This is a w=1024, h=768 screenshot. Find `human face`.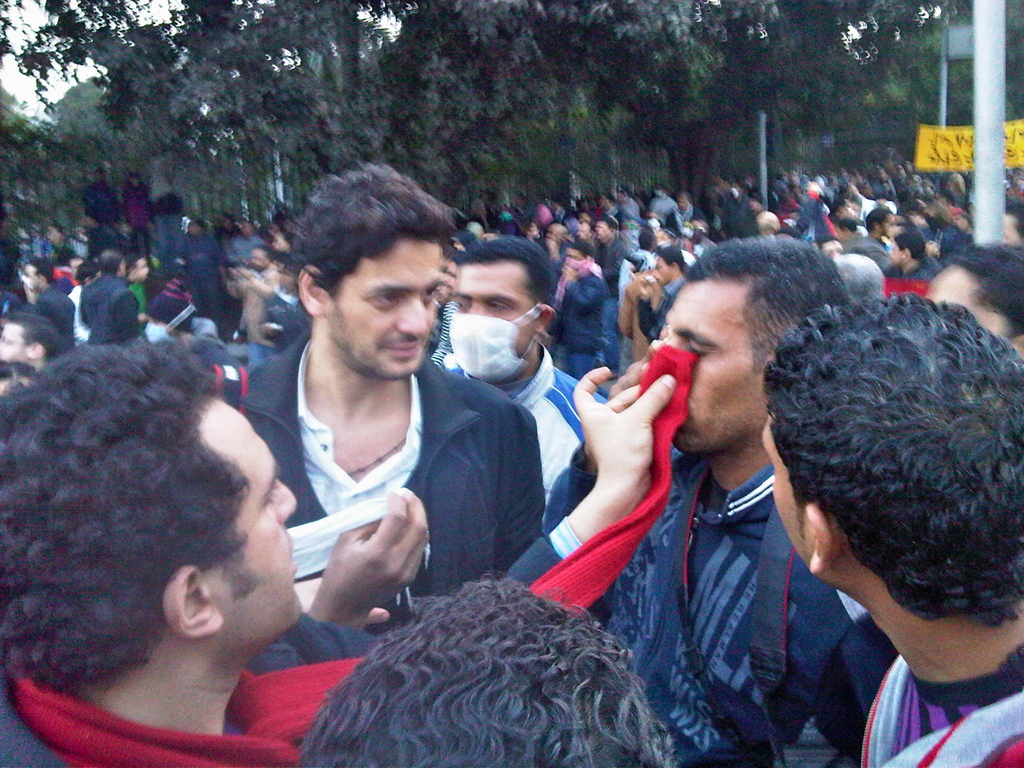
Bounding box: (left=890, top=244, right=901, bottom=268).
